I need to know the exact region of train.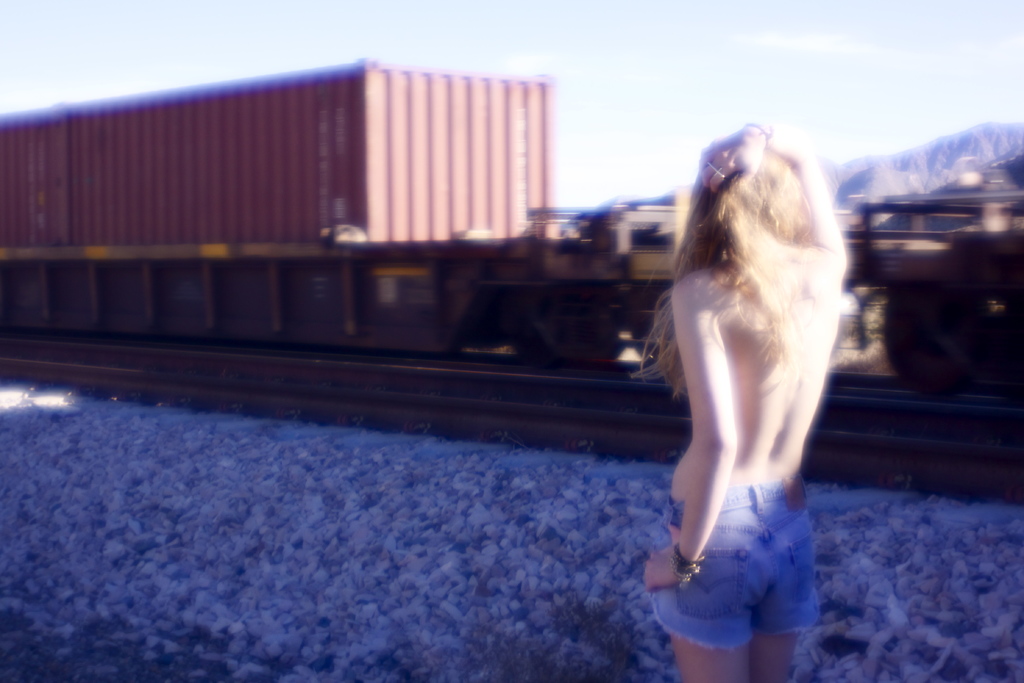
Region: (0,57,1023,392).
